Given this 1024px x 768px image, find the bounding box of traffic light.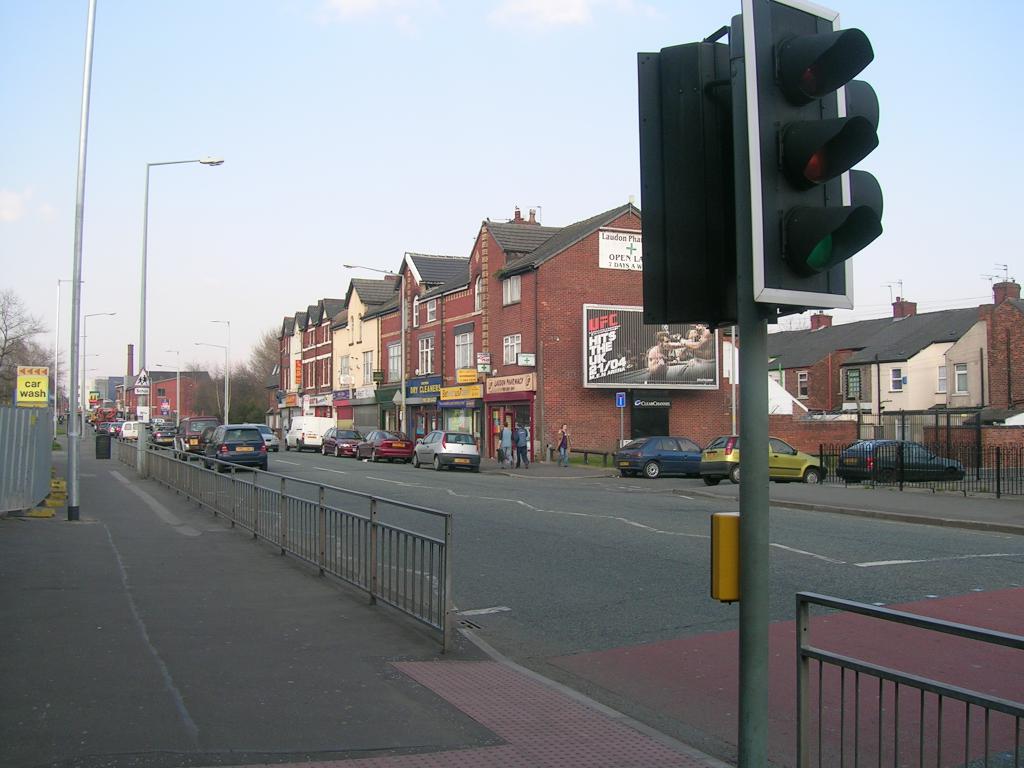
{"x1": 742, "y1": 1, "x2": 883, "y2": 312}.
